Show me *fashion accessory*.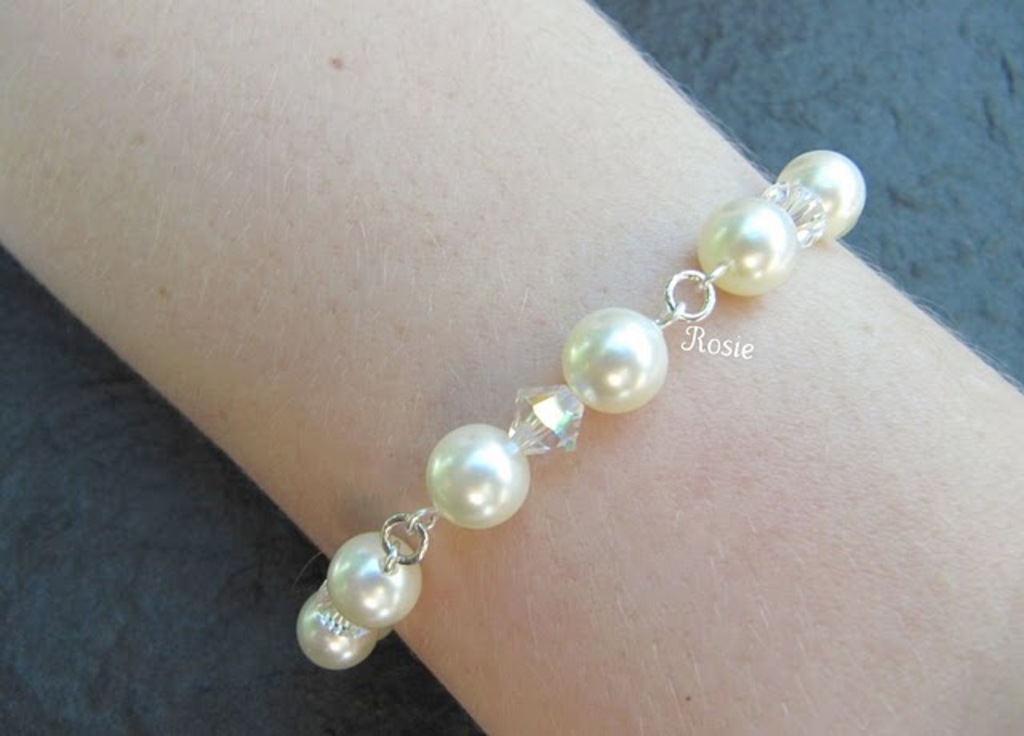
*fashion accessory* is here: x1=294, y1=150, x2=870, y2=674.
